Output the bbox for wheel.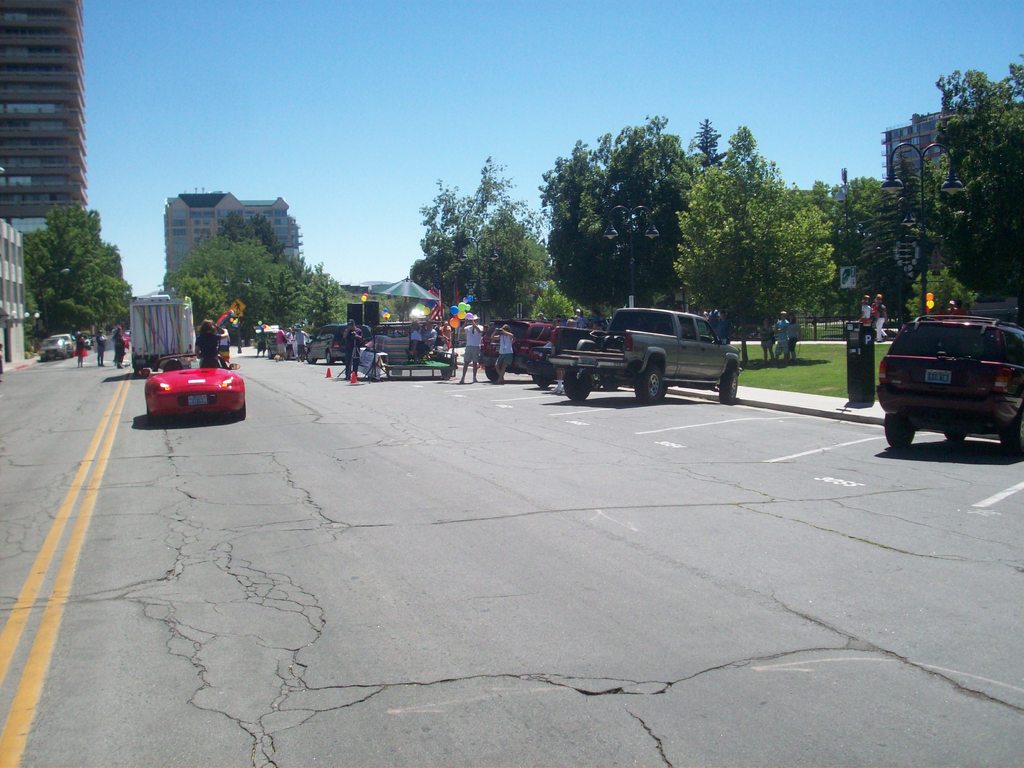
[left=532, top=374, right=550, bottom=392].
